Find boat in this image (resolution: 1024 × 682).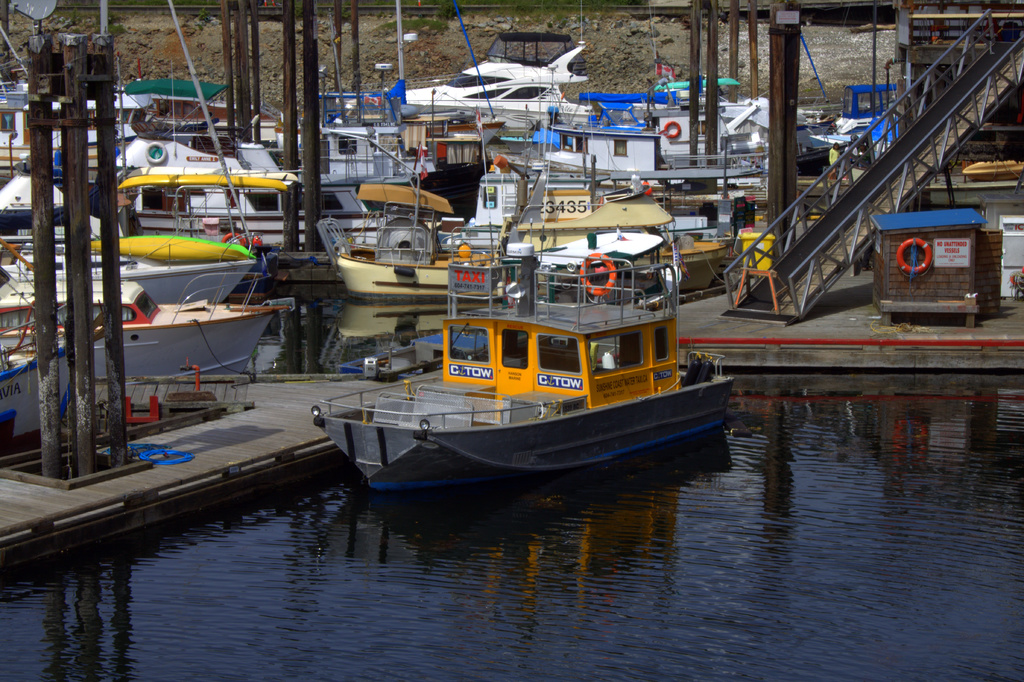
pyautogui.locateOnScreen(122, 168, 314, 260).
